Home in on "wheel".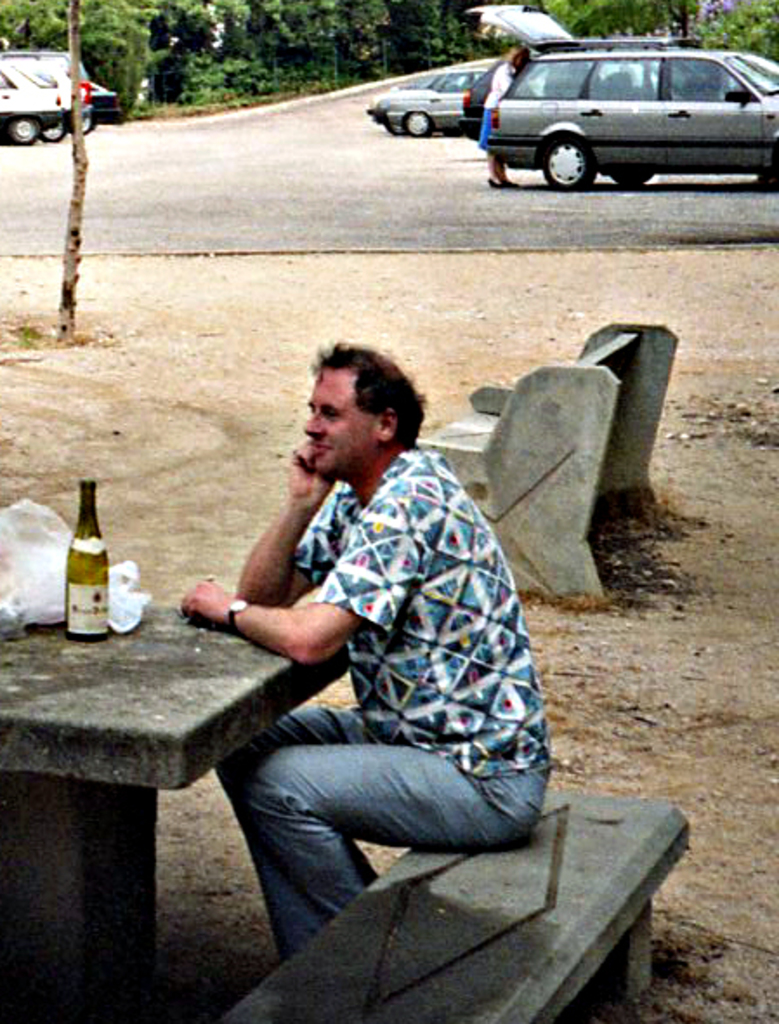
Homed in at bbox=(543, 142, 592, 193).
